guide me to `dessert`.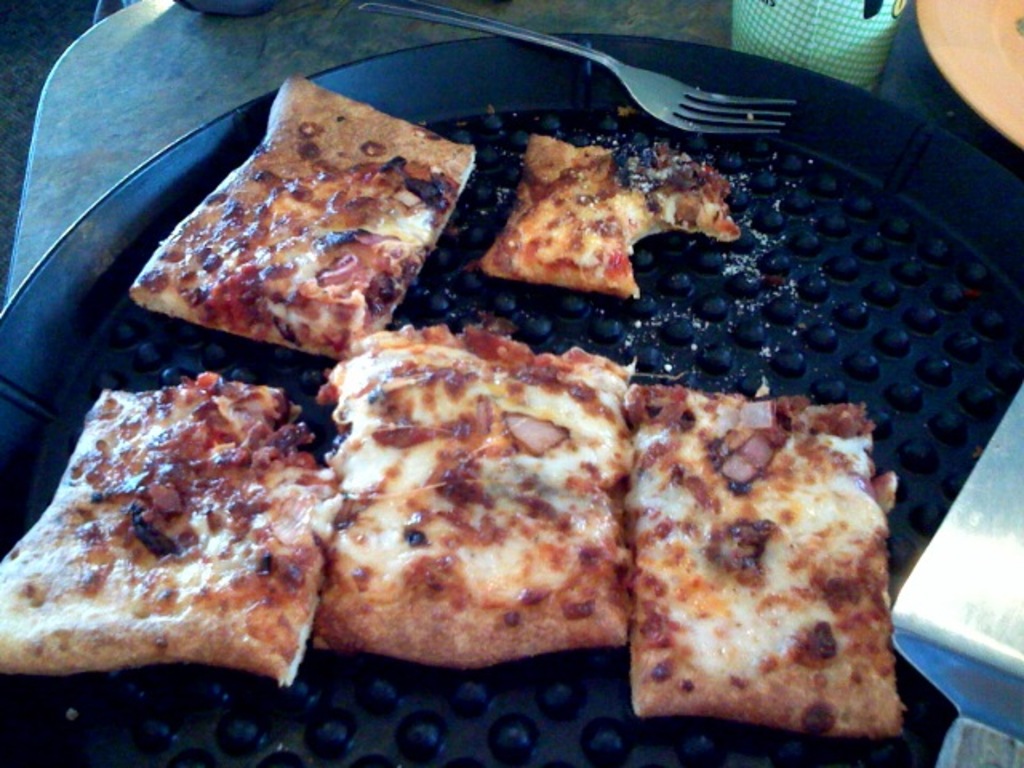
Guidance: 630/378/906/739.
